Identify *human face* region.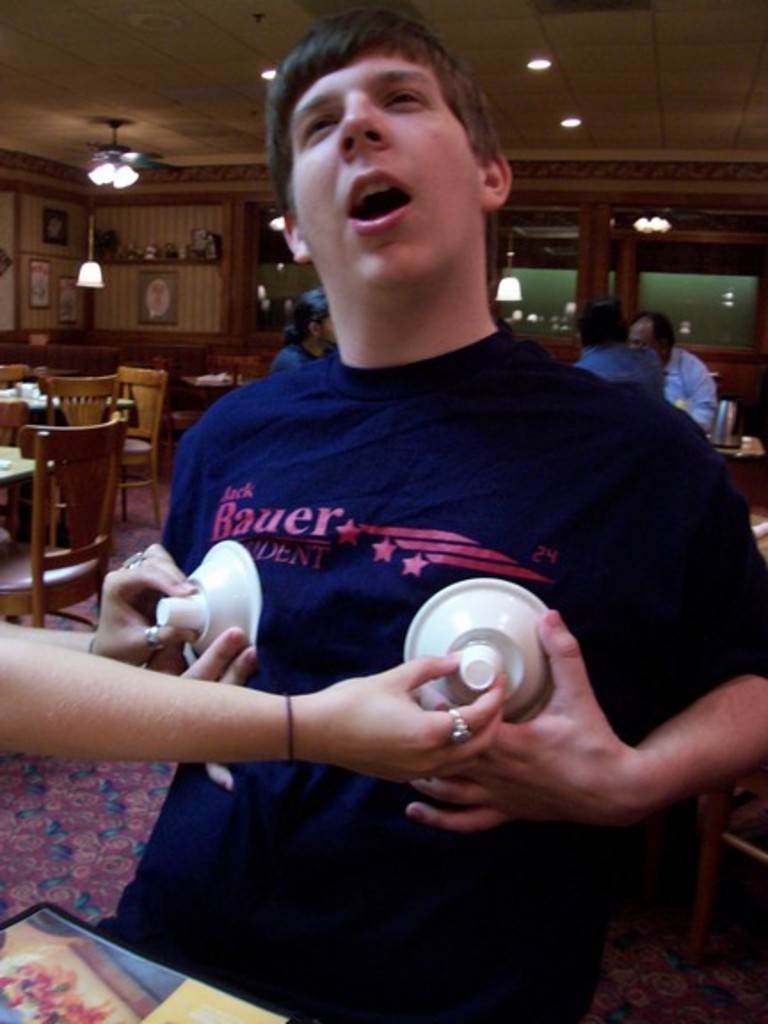
Region: x1=286 y1=50 x2=480 y2=288.
